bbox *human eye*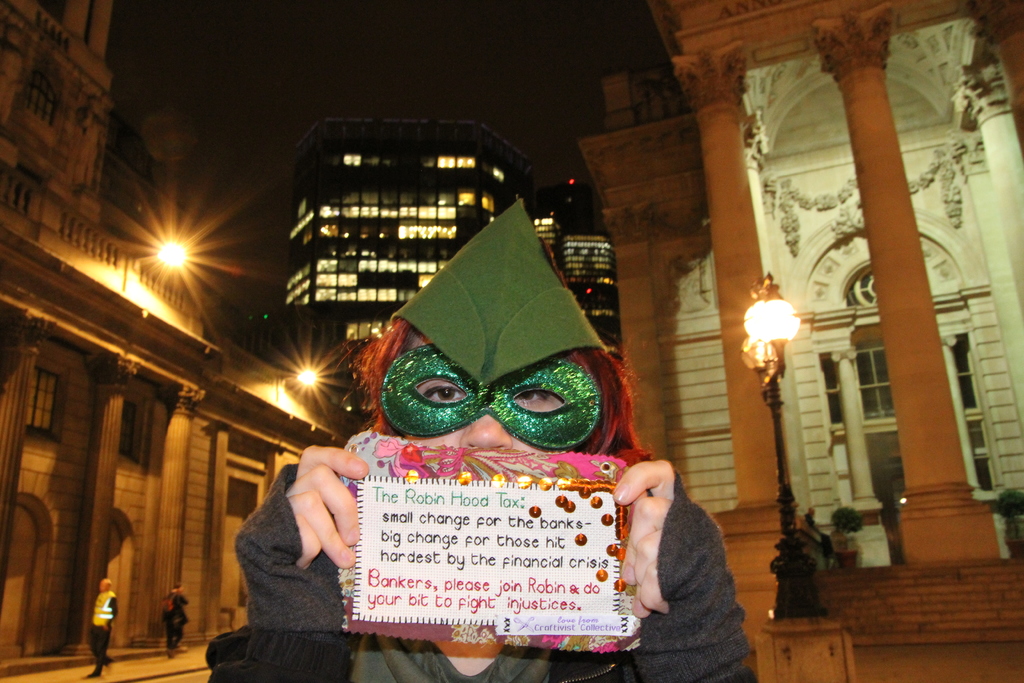
Rect(421, 381, 470, 406)
